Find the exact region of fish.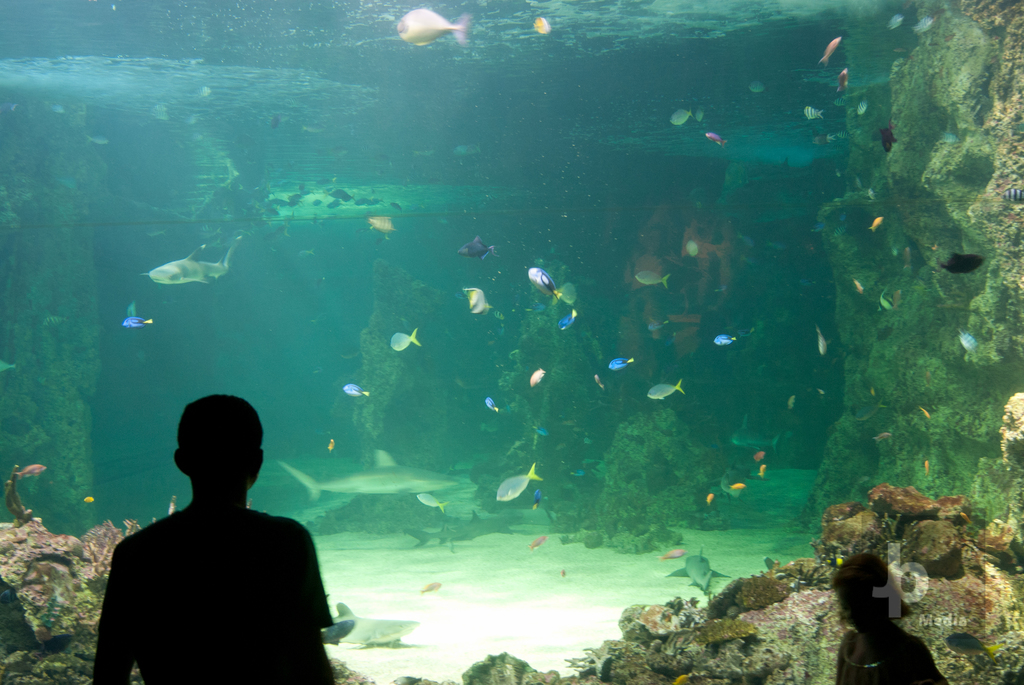
Exact region: bbox=(872, 430, 886, 440).
